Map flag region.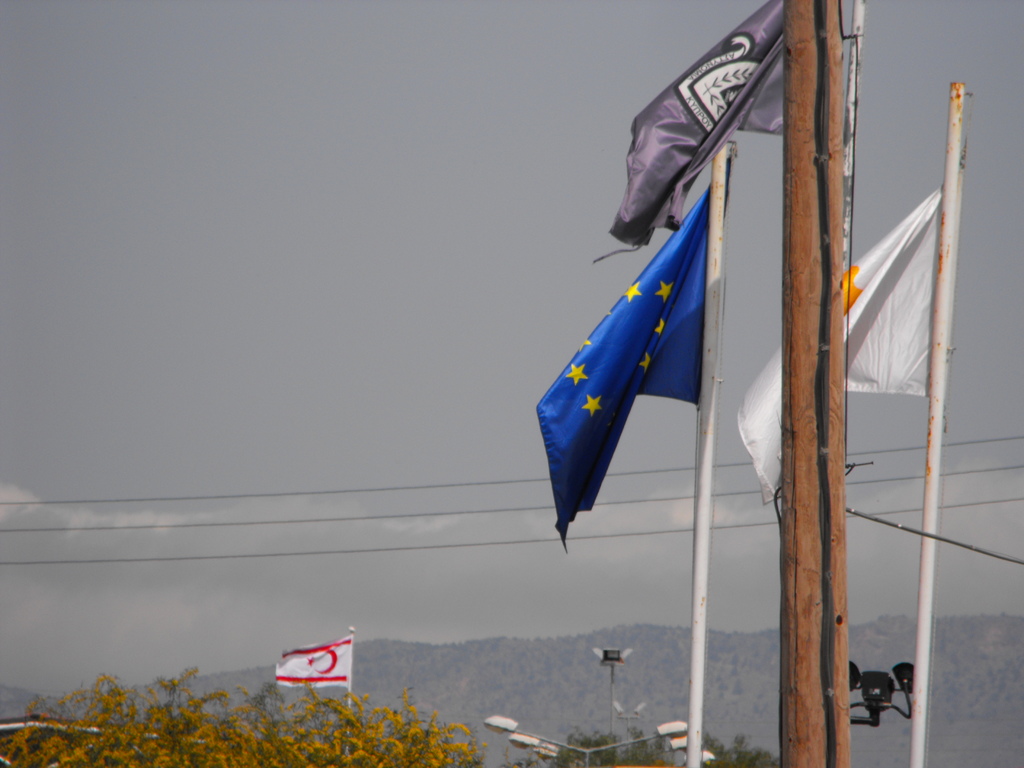
Mapped to bbox=[733, 183, 953, 504].
